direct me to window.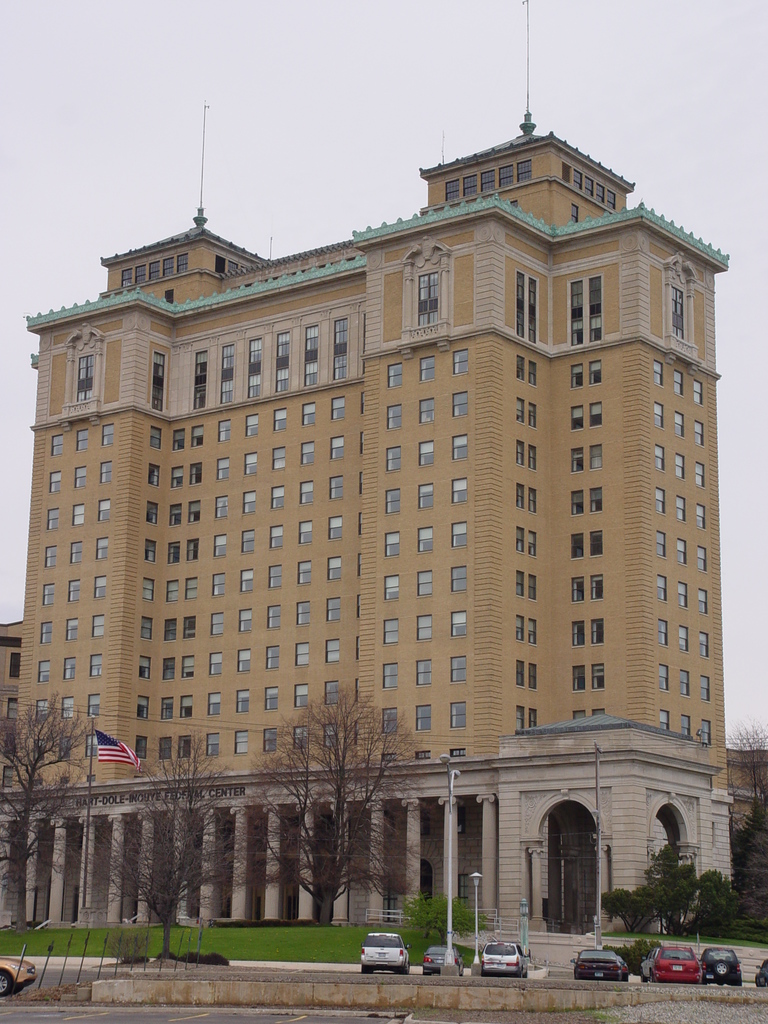
Direction: {"x1": 84, "y1": 735, "x2": 95, "y2": 756}.
